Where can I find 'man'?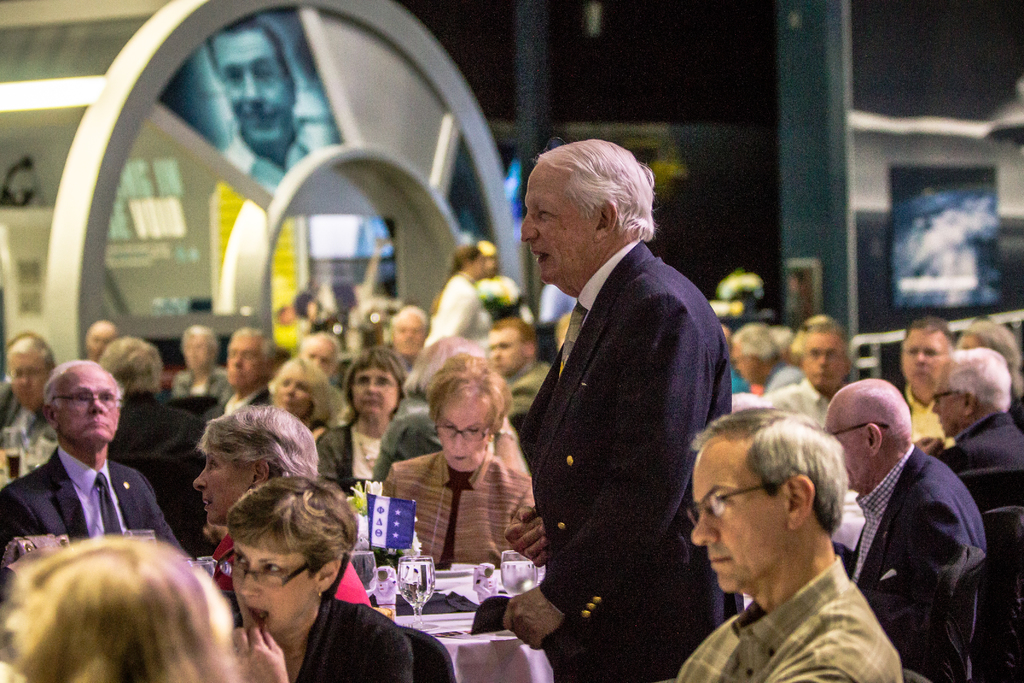
You can find it at [763, 315, 856, 420].
